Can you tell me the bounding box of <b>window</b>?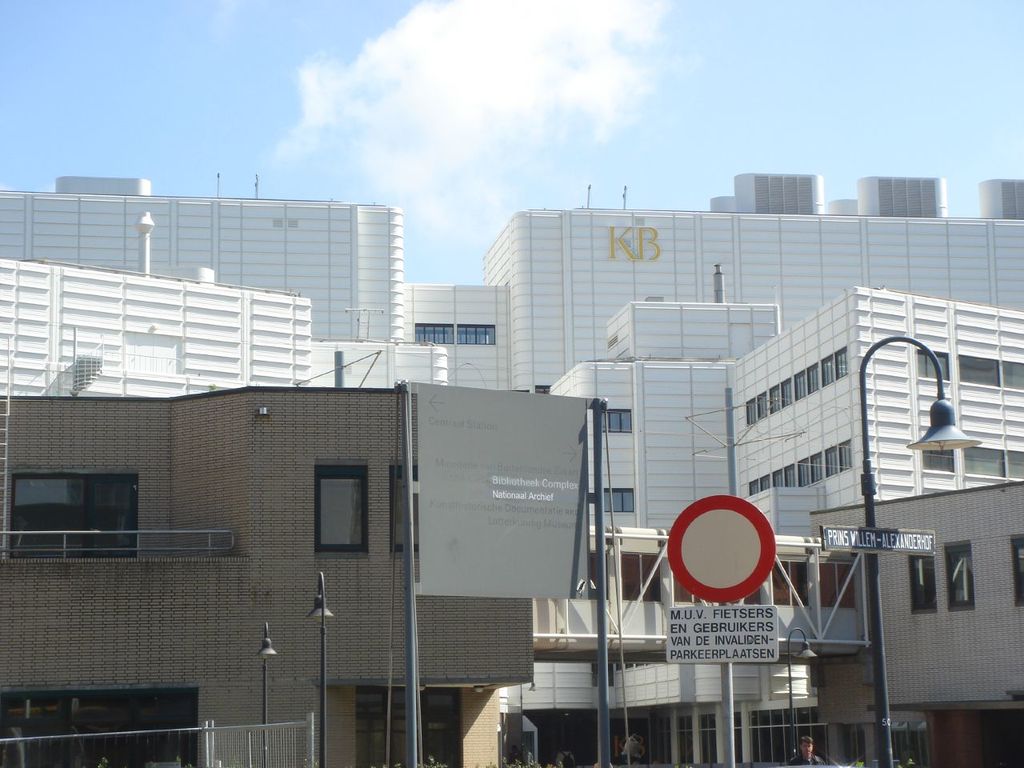
(x1=414, y1=324, x2=452, y2=342).
